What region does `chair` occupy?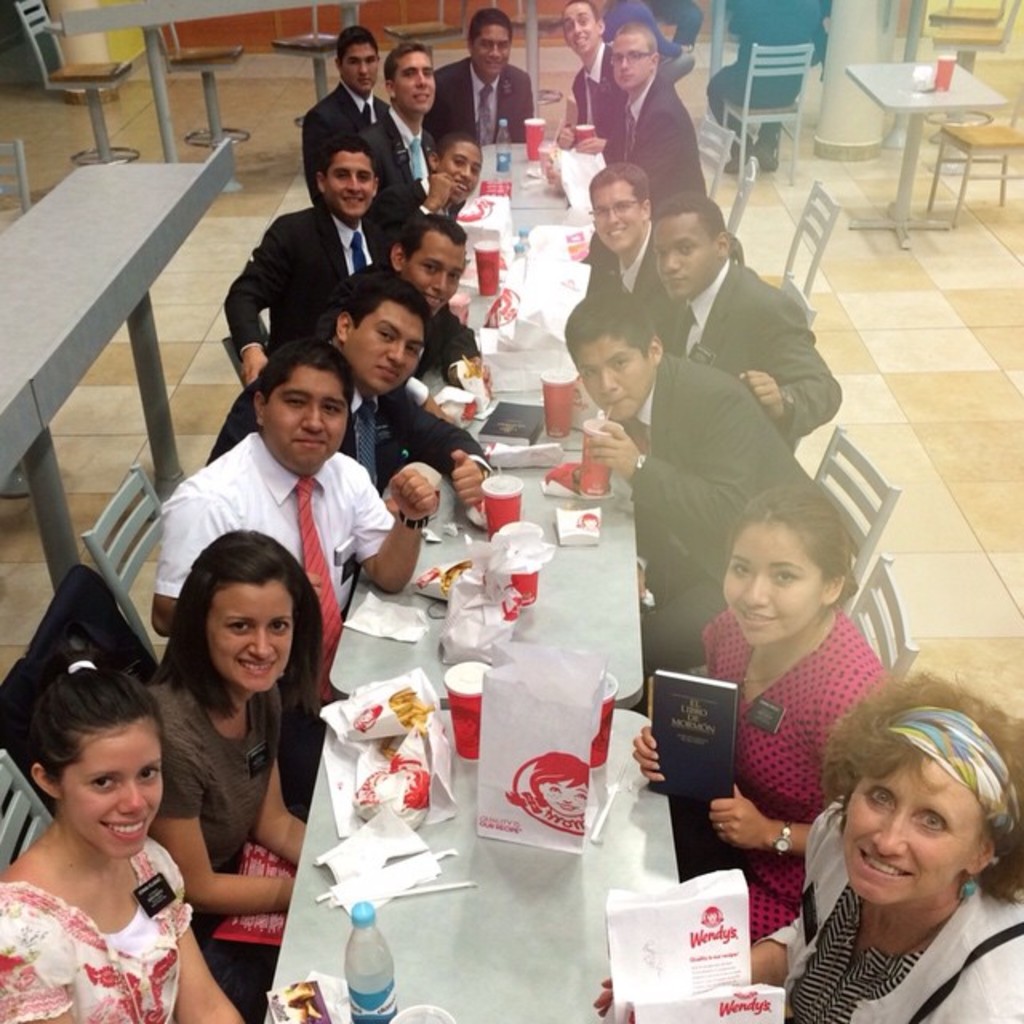
bbox=(834, 552, 918, 688).
